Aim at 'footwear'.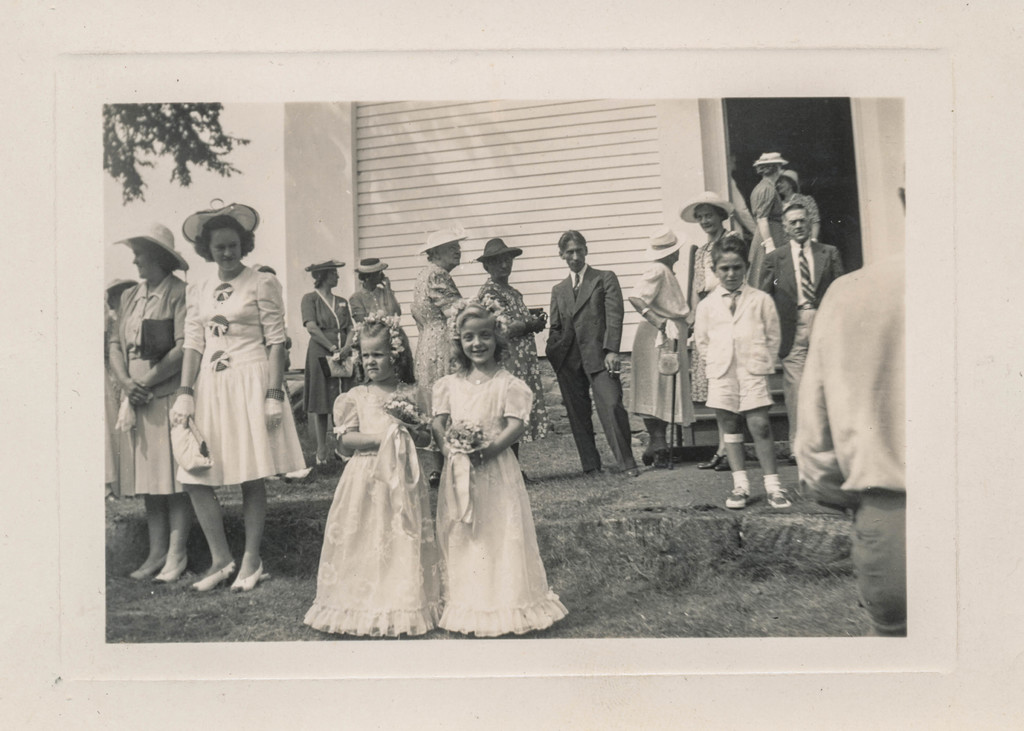
Aimed at <region>727, 474, 751, 510</region>.
